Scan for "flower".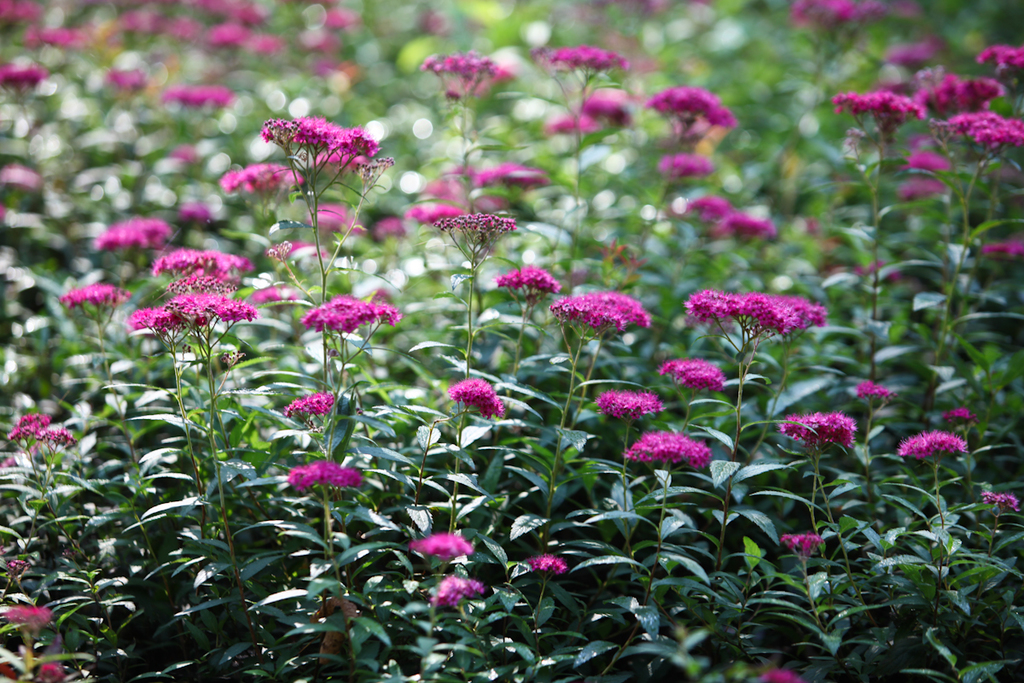
Scan result: [857,382,893,399].
